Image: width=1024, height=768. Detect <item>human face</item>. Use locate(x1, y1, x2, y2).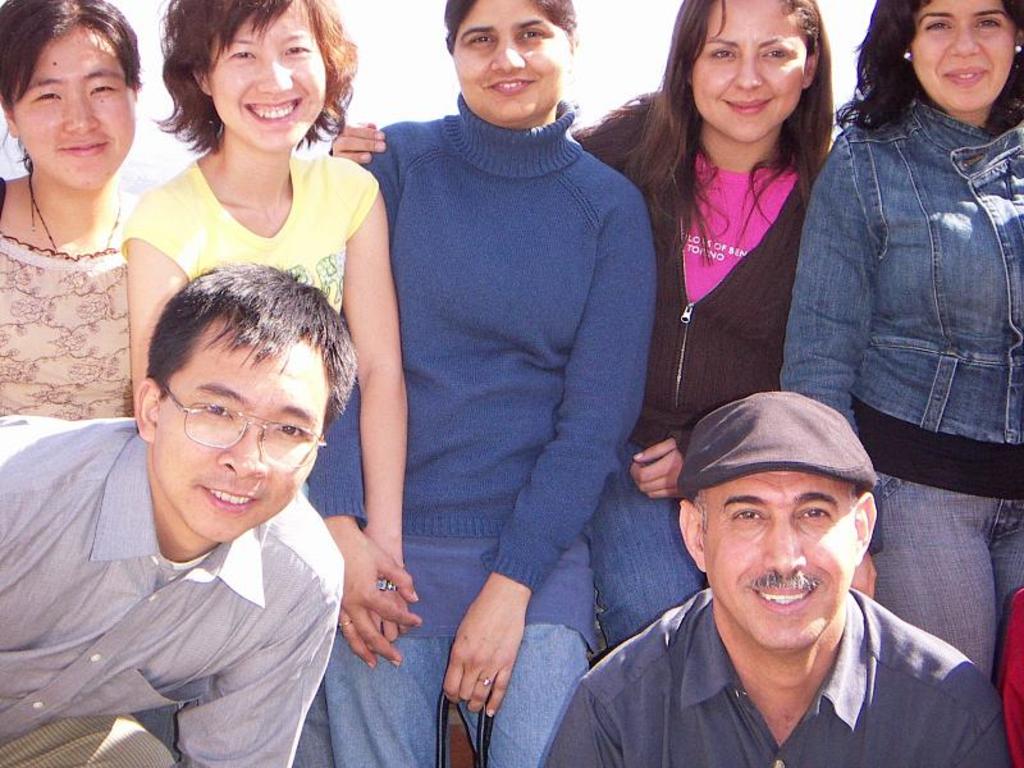
locate(8, 22, 136, 192).
